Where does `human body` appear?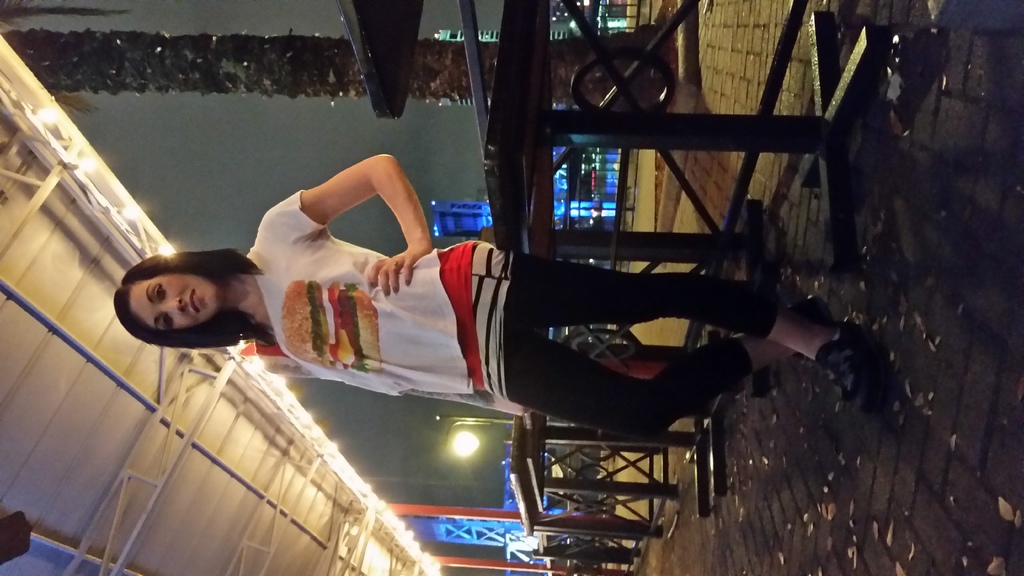
Appears at select_region(156, 145, 839, 520).
